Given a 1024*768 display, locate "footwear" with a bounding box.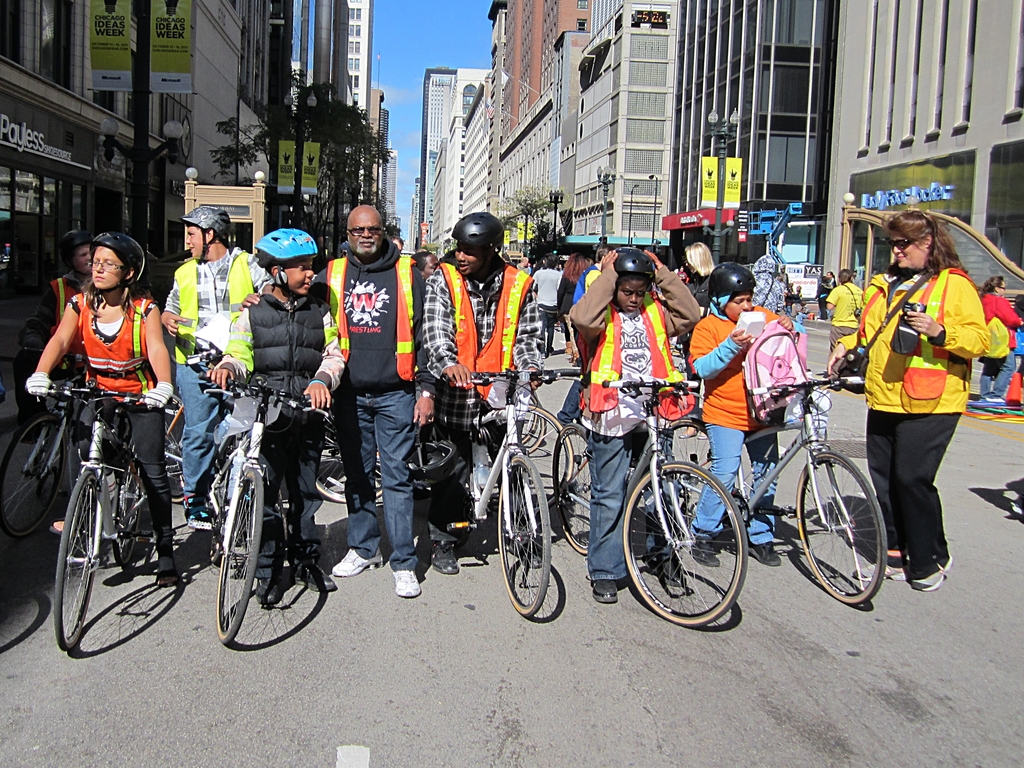
Located: bbox(687, 541, 722, 568).
